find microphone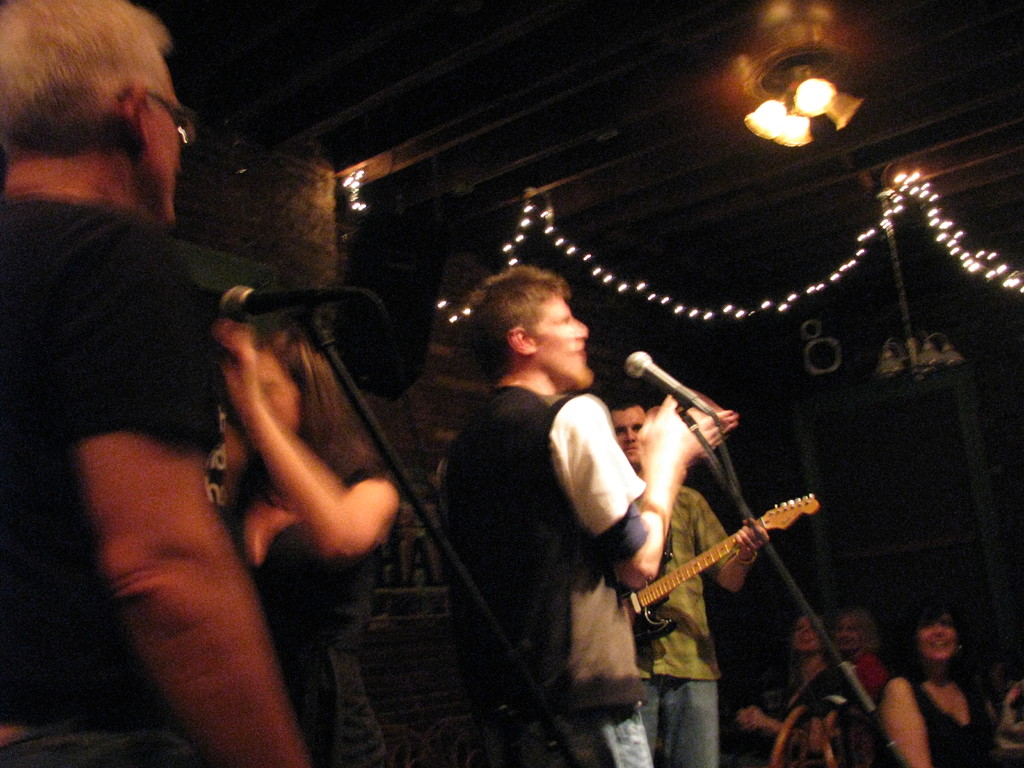
box=[621, 348, 721, 424]
